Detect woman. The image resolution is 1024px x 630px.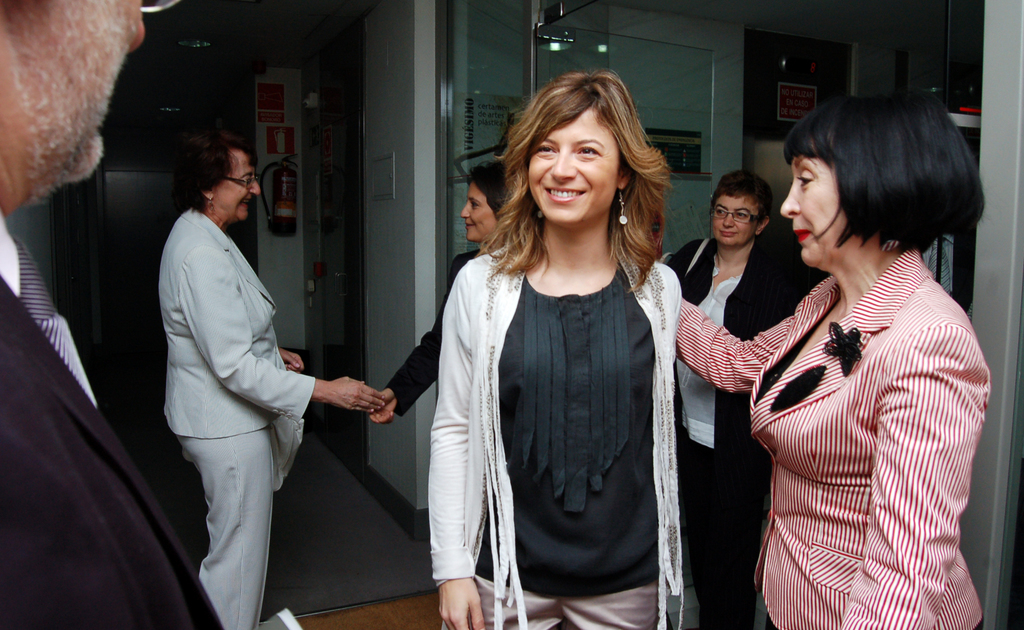
region(721, 85, 984, 629).
